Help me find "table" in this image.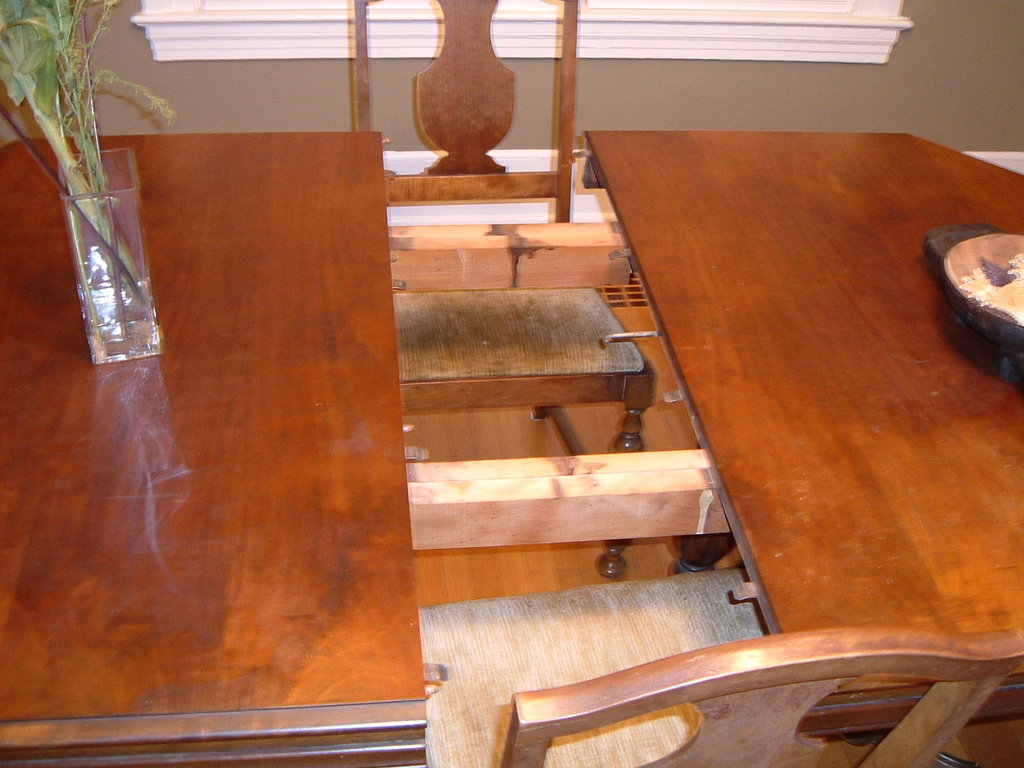
Found it: box=[575, 117, 1023, 725].
